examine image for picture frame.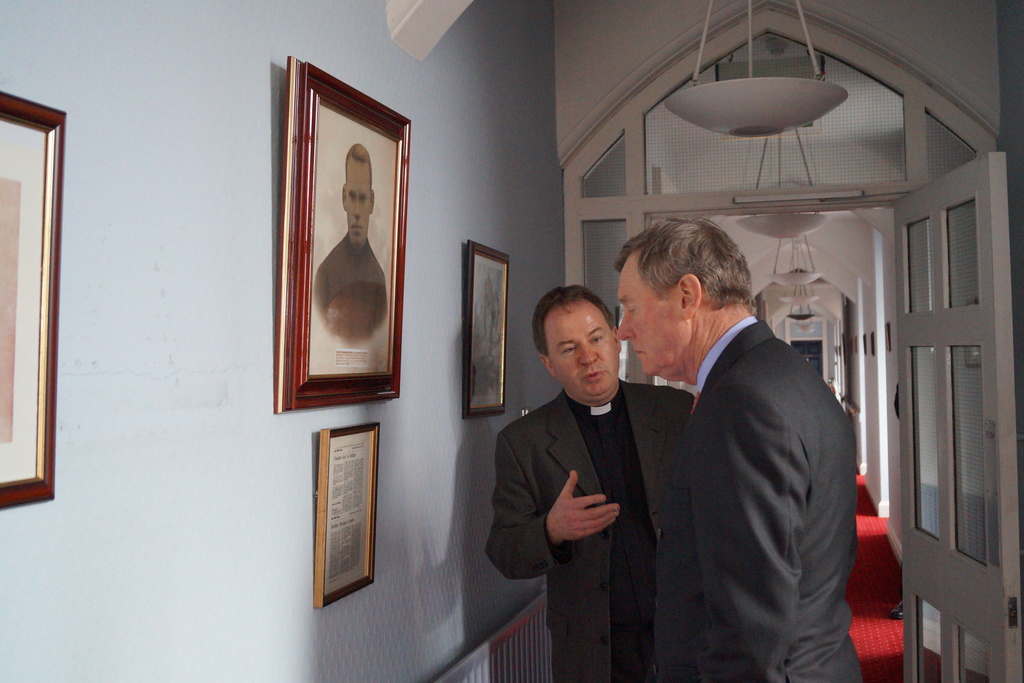
Examination result: (left=0, top=93, right=68, bottom=512).
